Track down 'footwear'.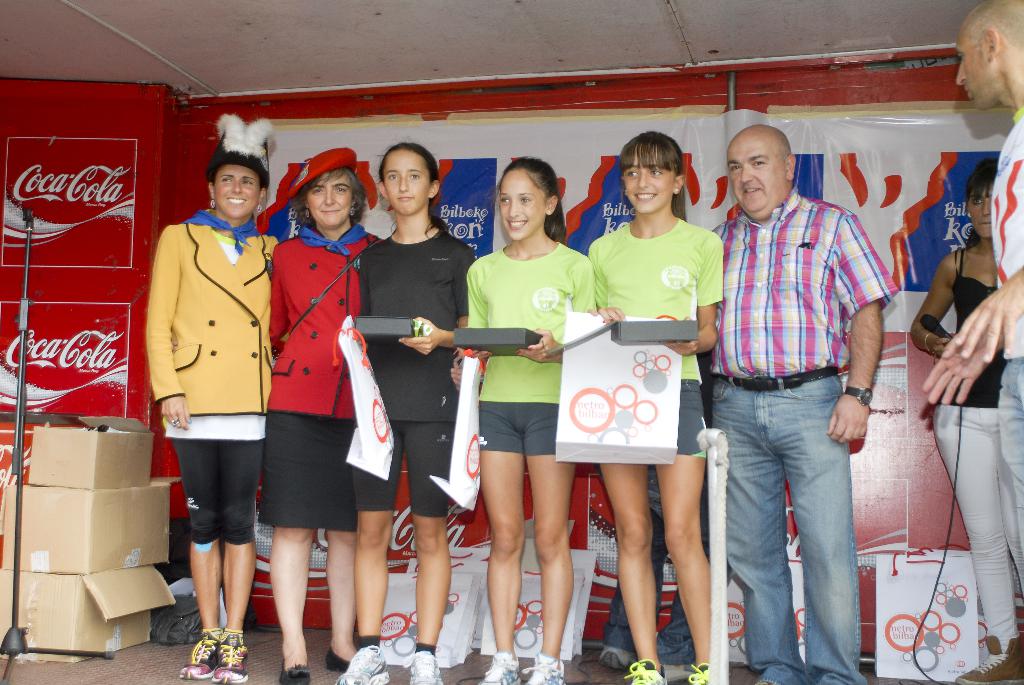
Tracked to box(525, 649, 568, 684).
